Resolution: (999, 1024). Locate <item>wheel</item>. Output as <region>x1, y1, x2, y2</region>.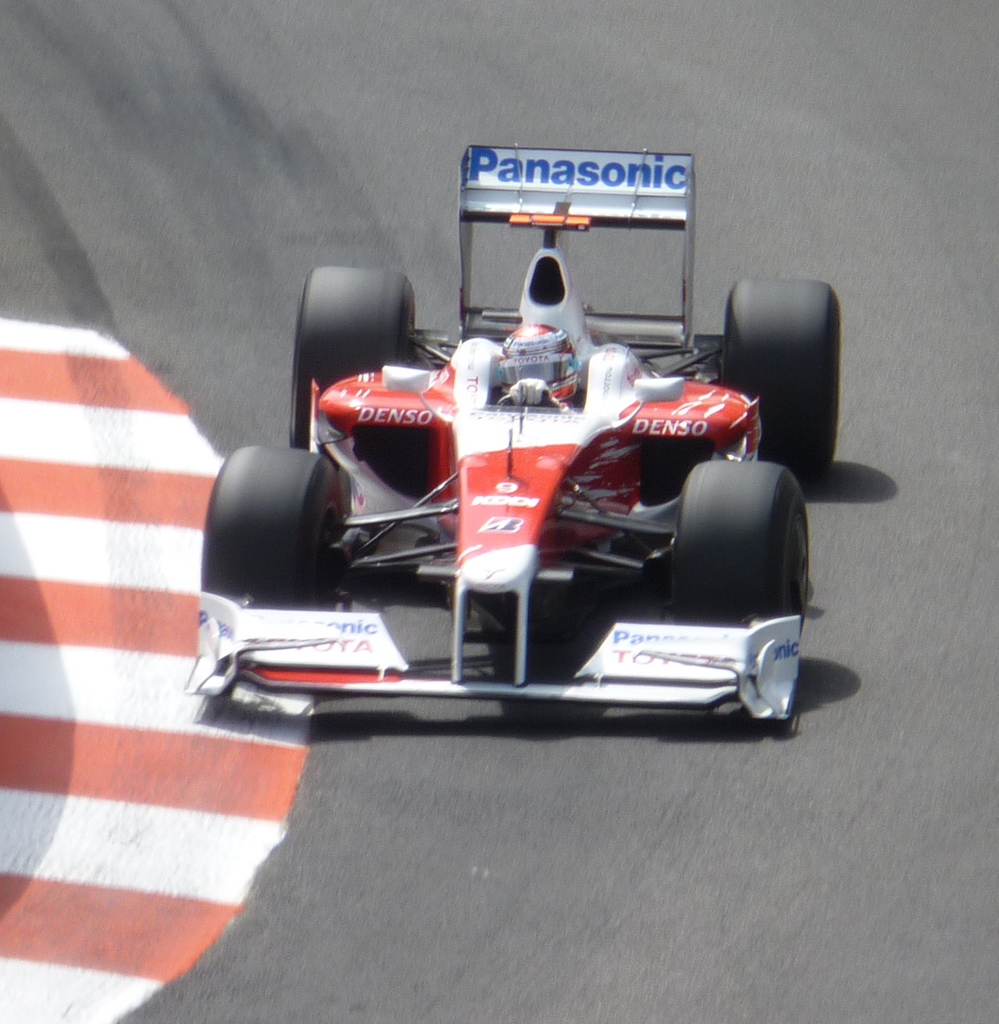
<region>296, 266, 416, 448</region>.
